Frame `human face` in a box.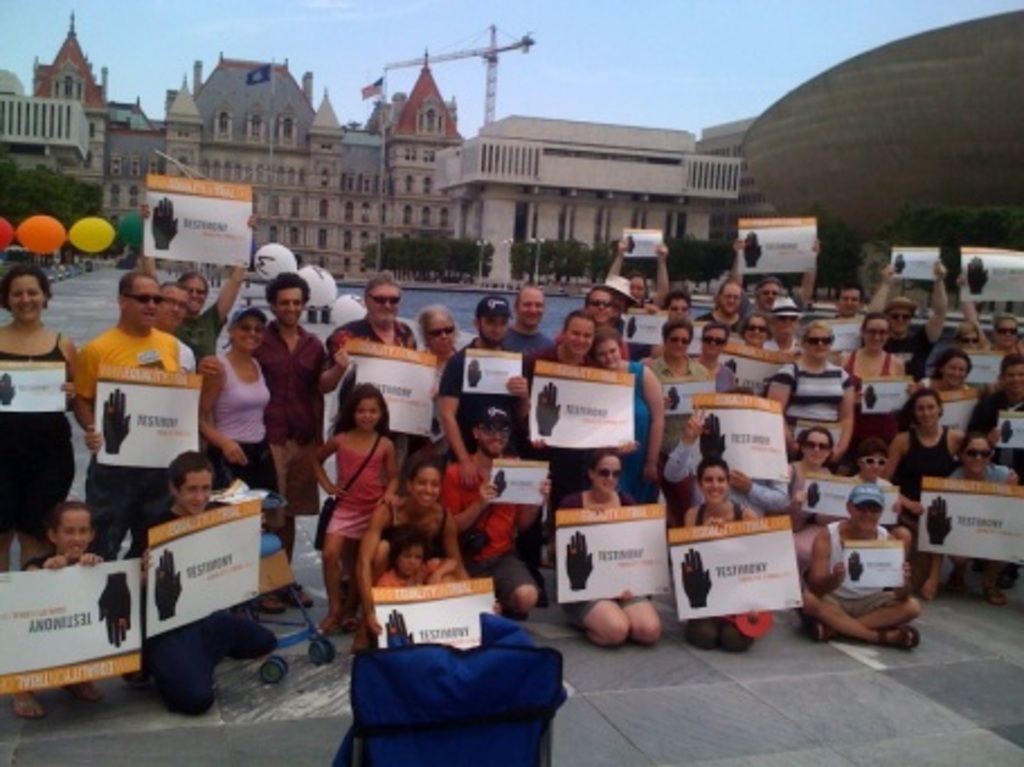
locate(745, 315, 763, 346).
